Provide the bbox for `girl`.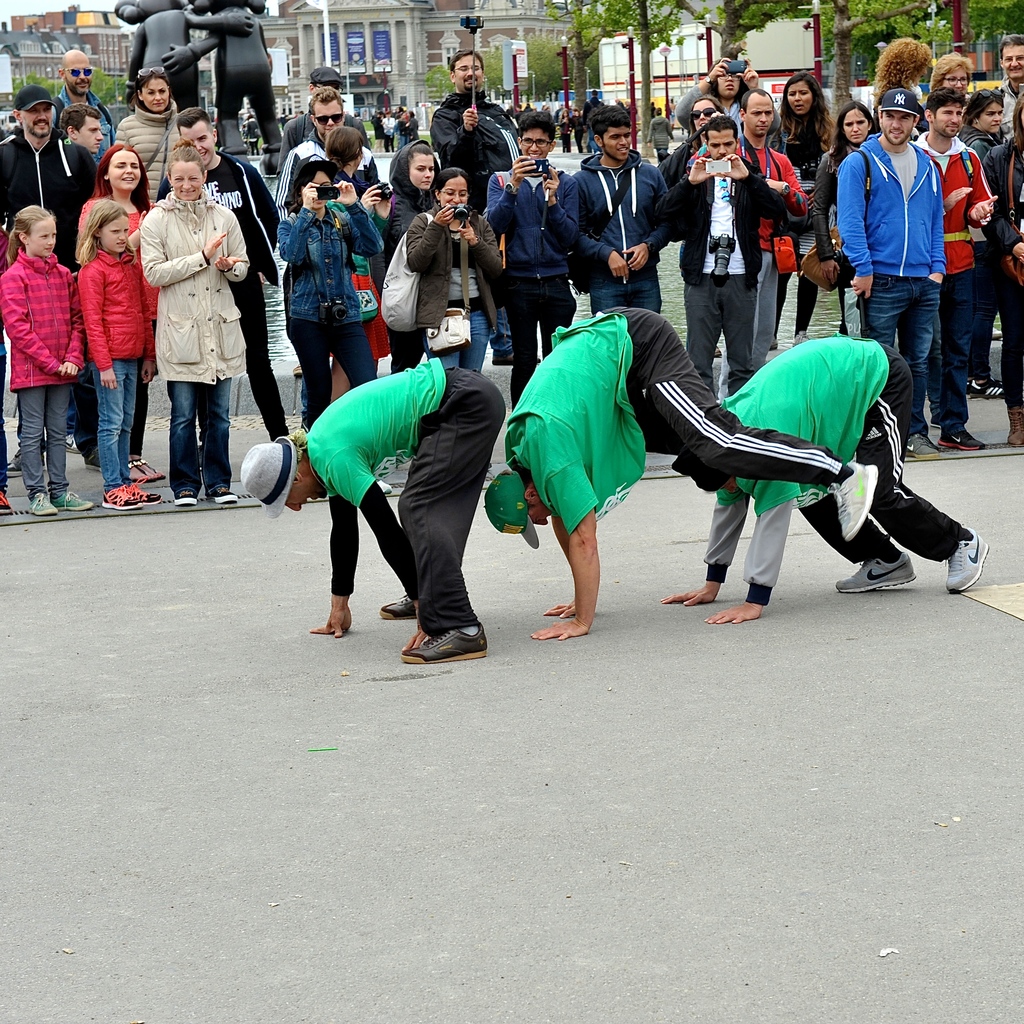
(959, 84, 1012, 150).
